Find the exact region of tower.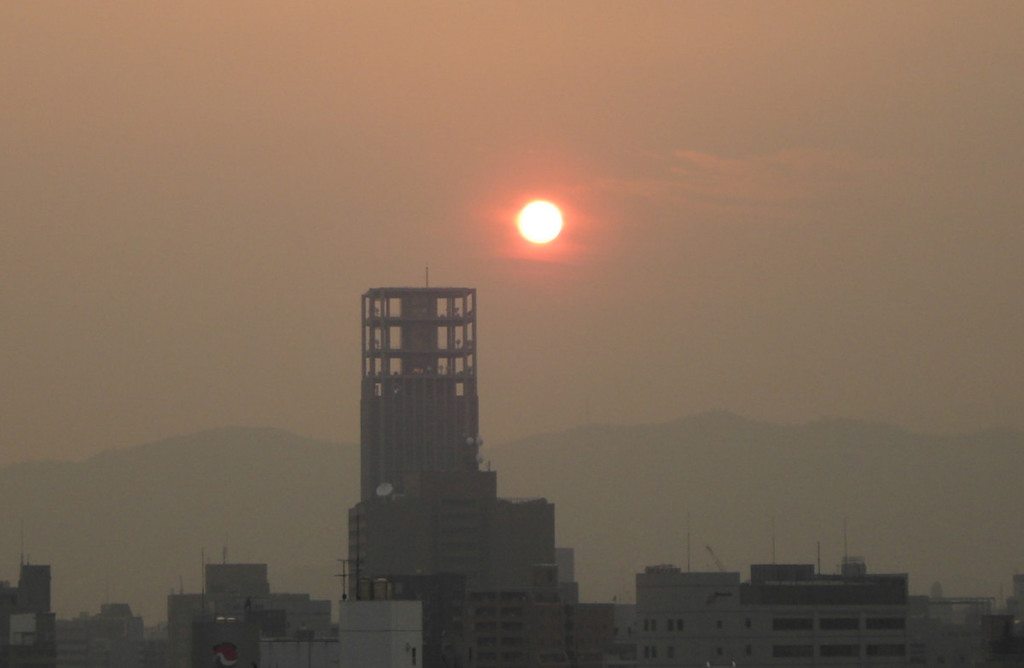
Exact region: 14,564,56,609.
